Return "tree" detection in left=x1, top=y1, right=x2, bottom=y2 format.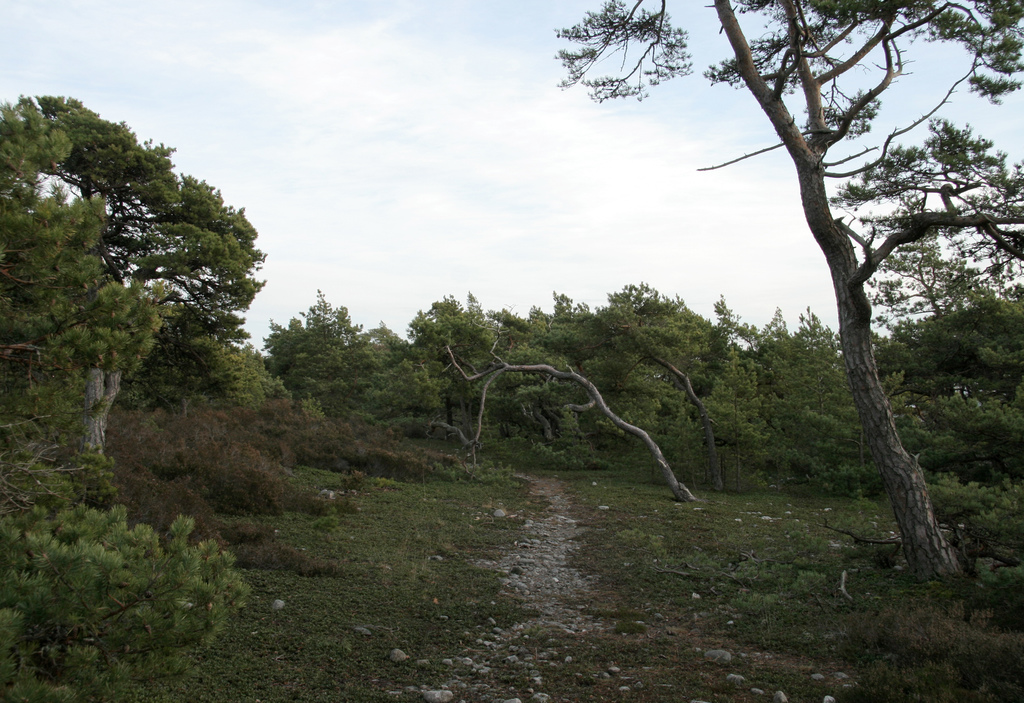
left=573, top=277, right=769, bottom=496.
